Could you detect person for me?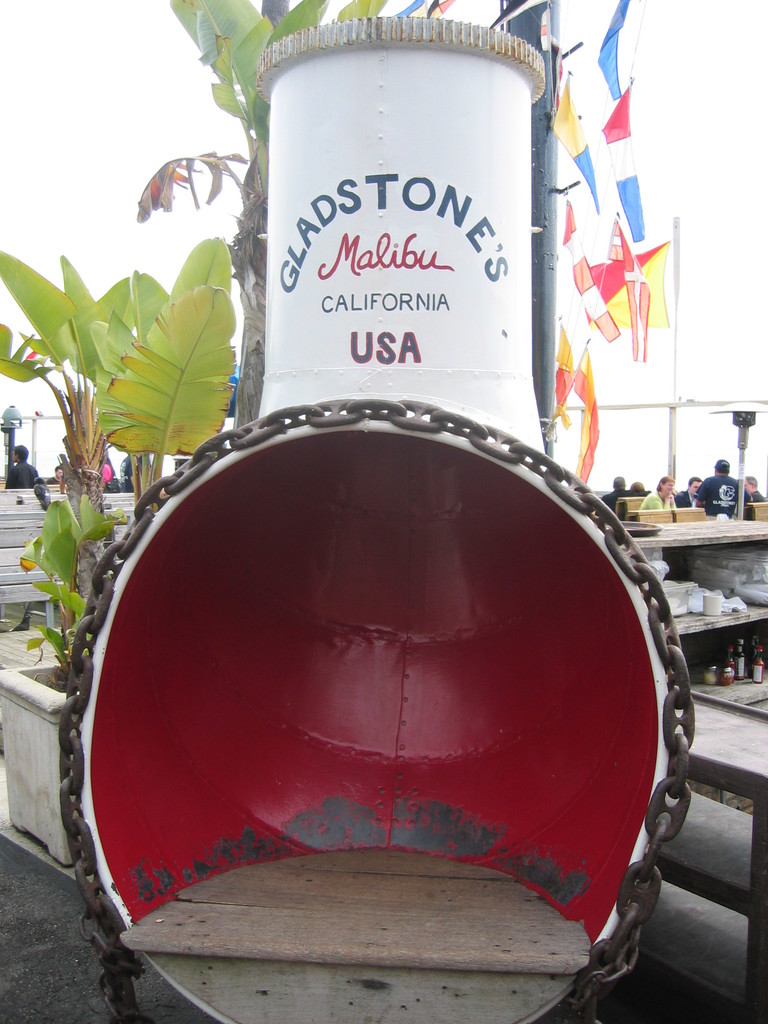
Detection result: detection(636, 475, 674, 509).
